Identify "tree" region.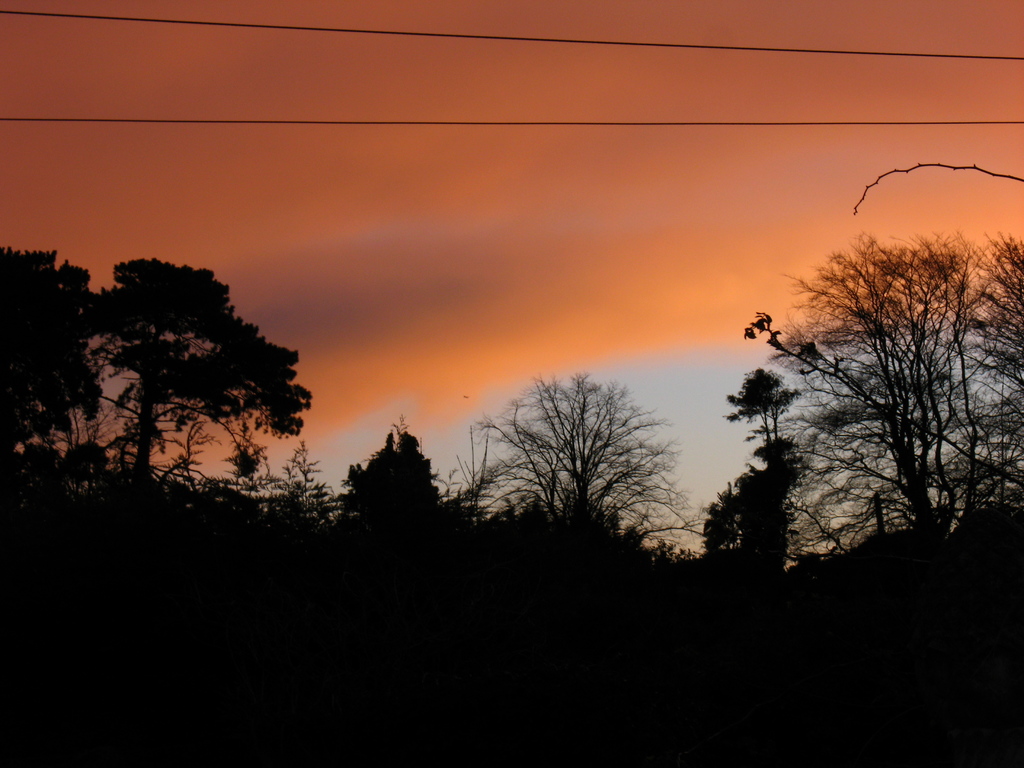
Region: box=[0, 225, 121, 447].
